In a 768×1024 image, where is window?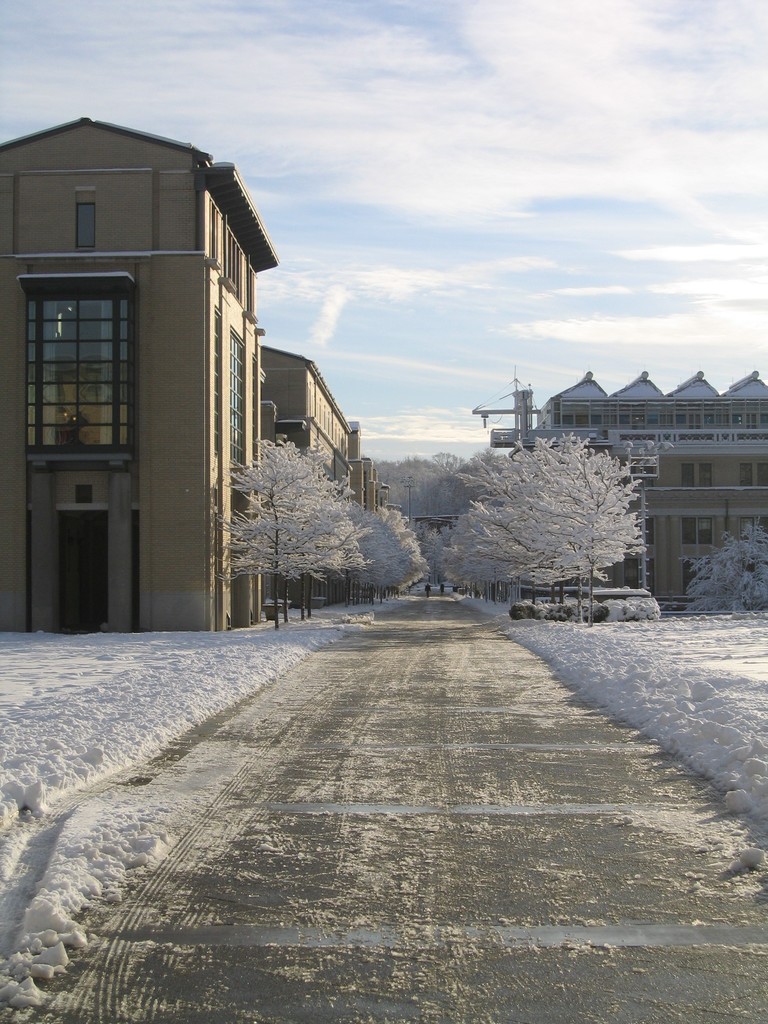
box=[23, 287, 128, 455].
